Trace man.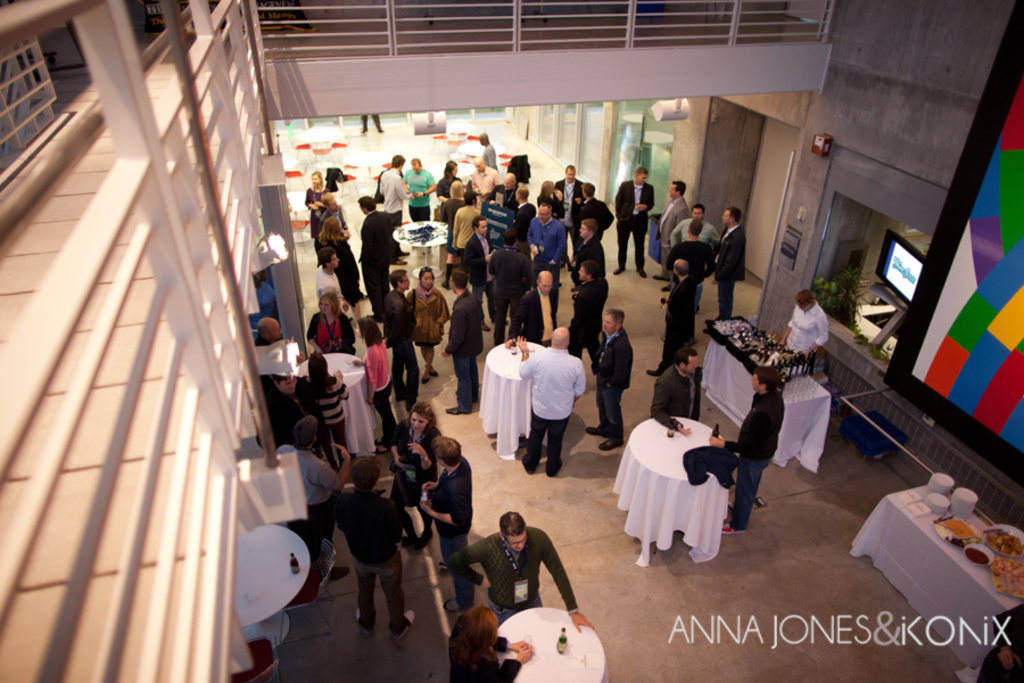
Traced to {"left": 644, "top": 258, "right": 696, "bottom": 378}.
